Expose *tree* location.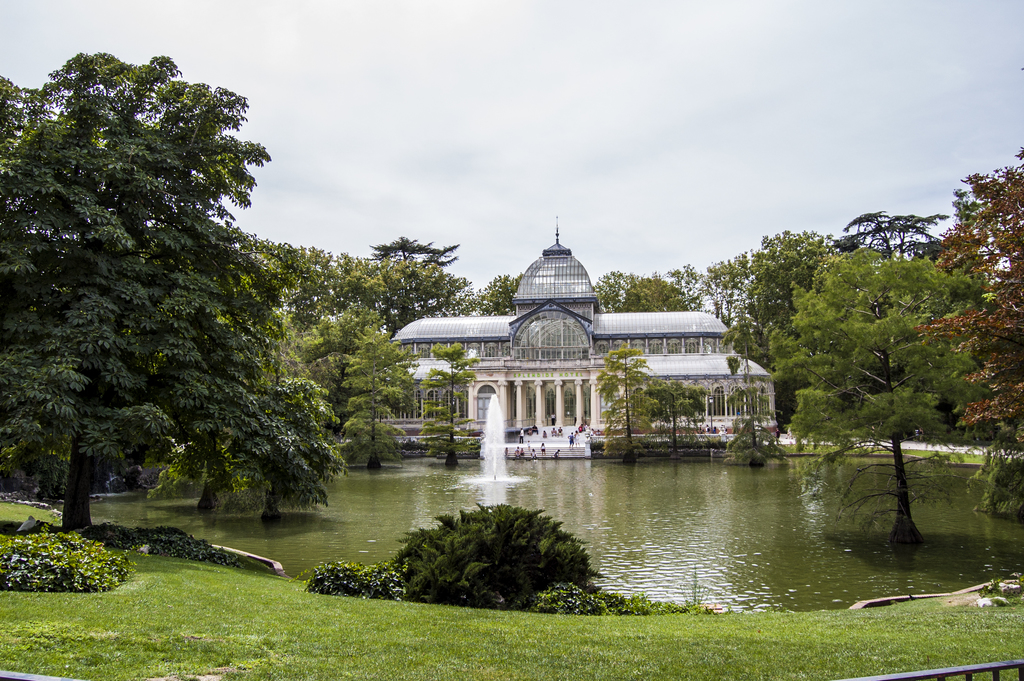
Exposed at (left=17, top=56, right=303, bottom=557).
